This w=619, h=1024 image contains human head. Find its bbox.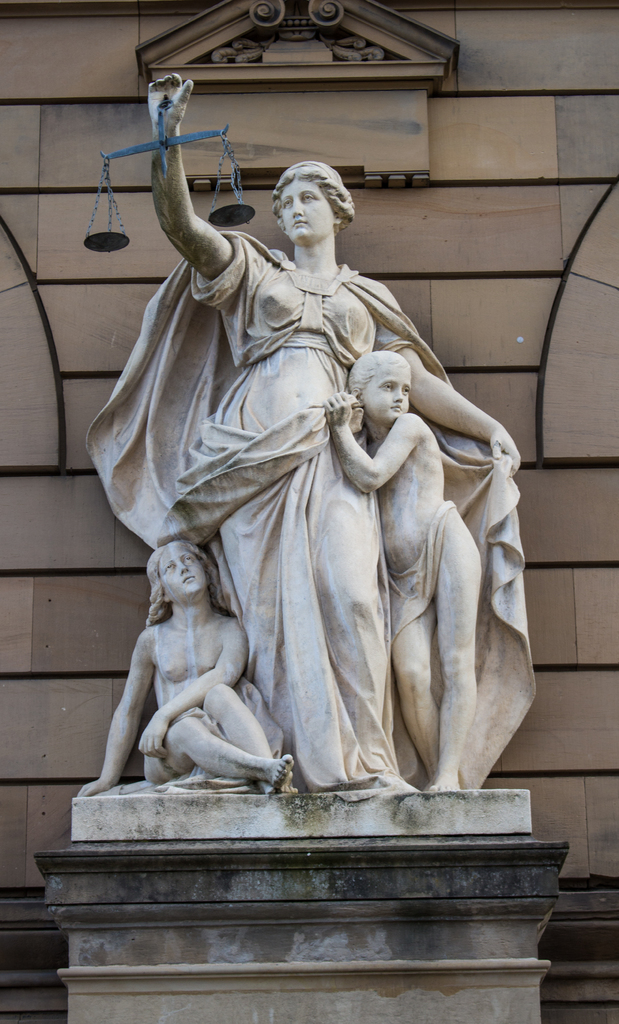
l=345, t=353, r=417, b=424.
